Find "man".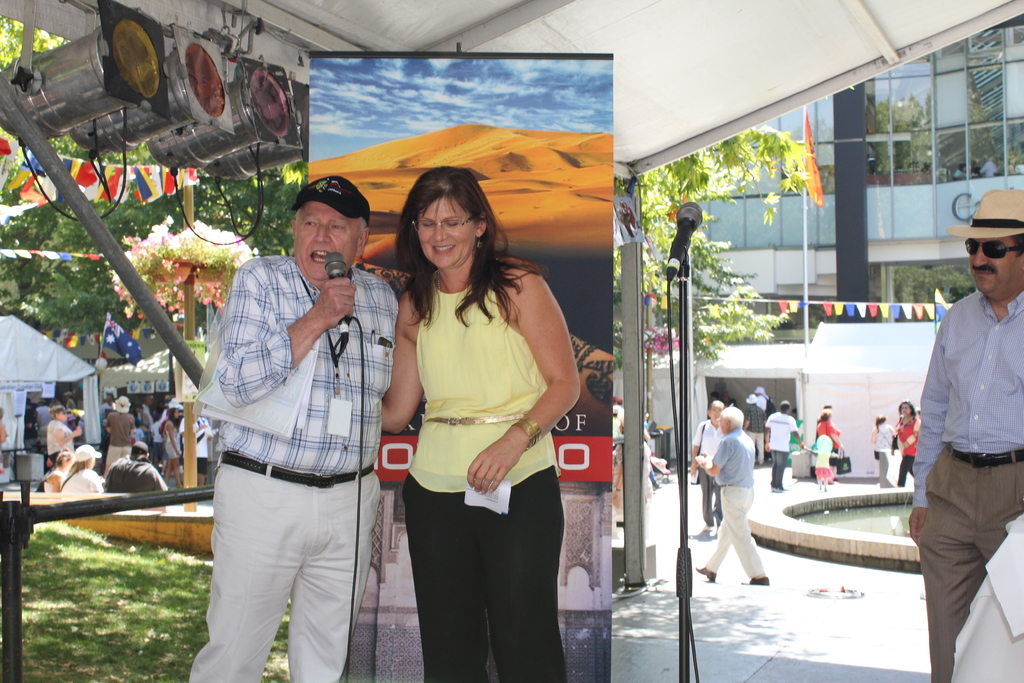
(102, 396, 134, 475).
